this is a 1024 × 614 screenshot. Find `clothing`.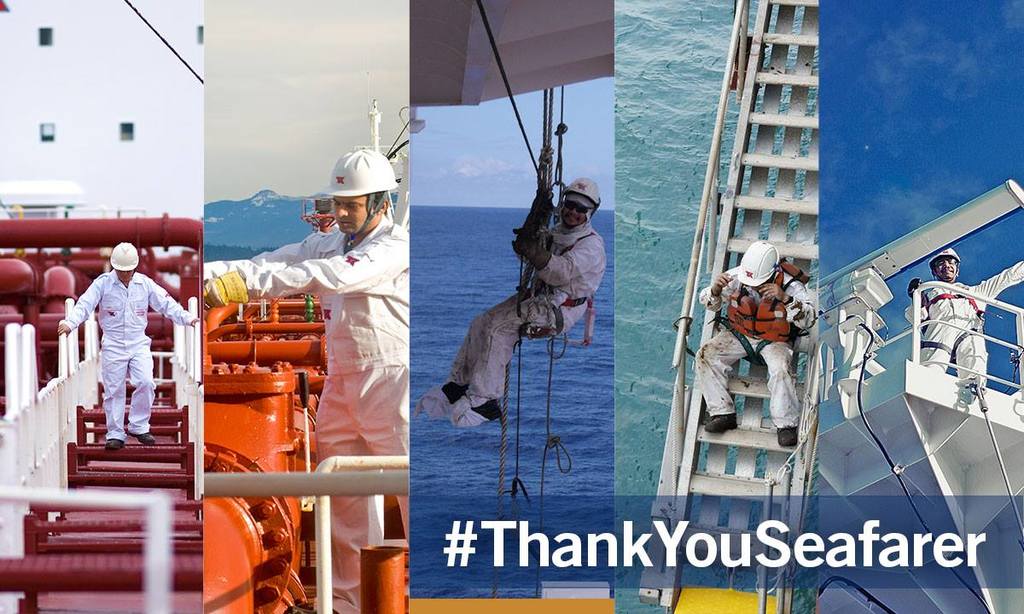
Bounding box: [904, 259, 1023, 384].
